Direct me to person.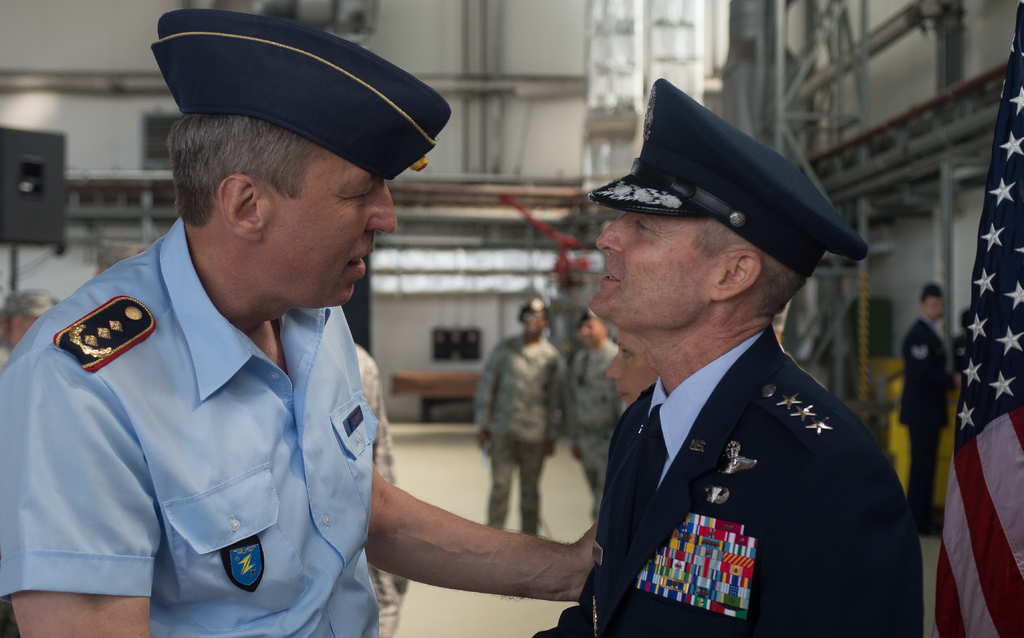
Direction: (left=533, top=82, right=925, bottom=637).
